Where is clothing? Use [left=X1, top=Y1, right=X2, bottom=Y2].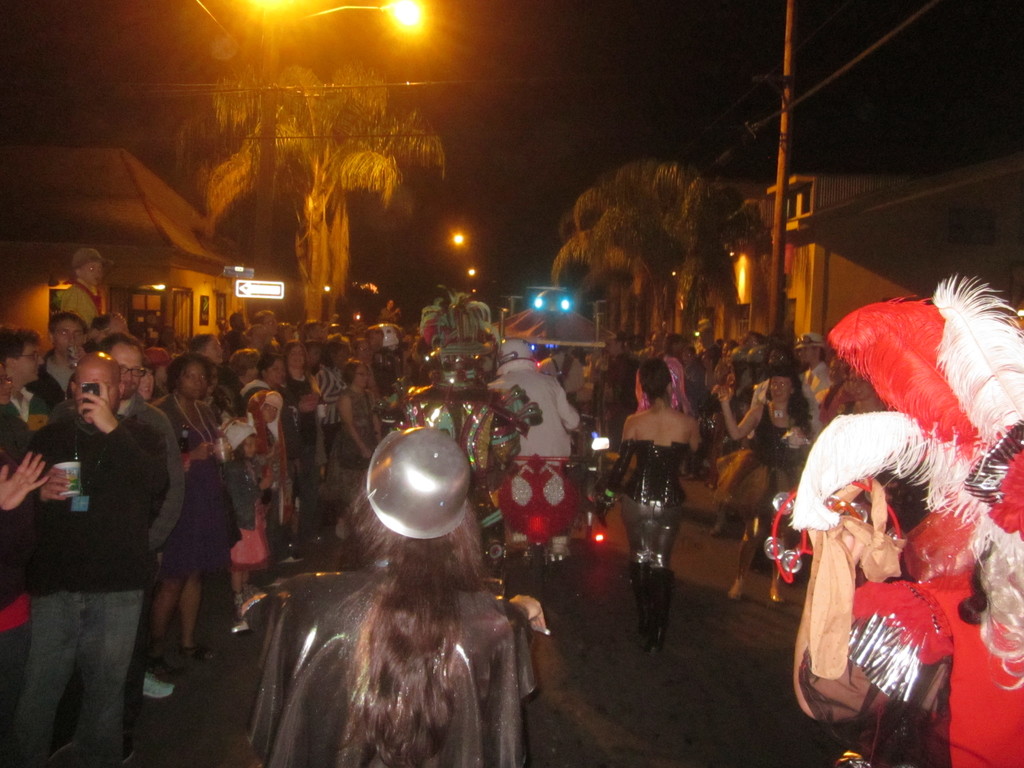
[left=774, top=287, right=1023, bottom=767].
